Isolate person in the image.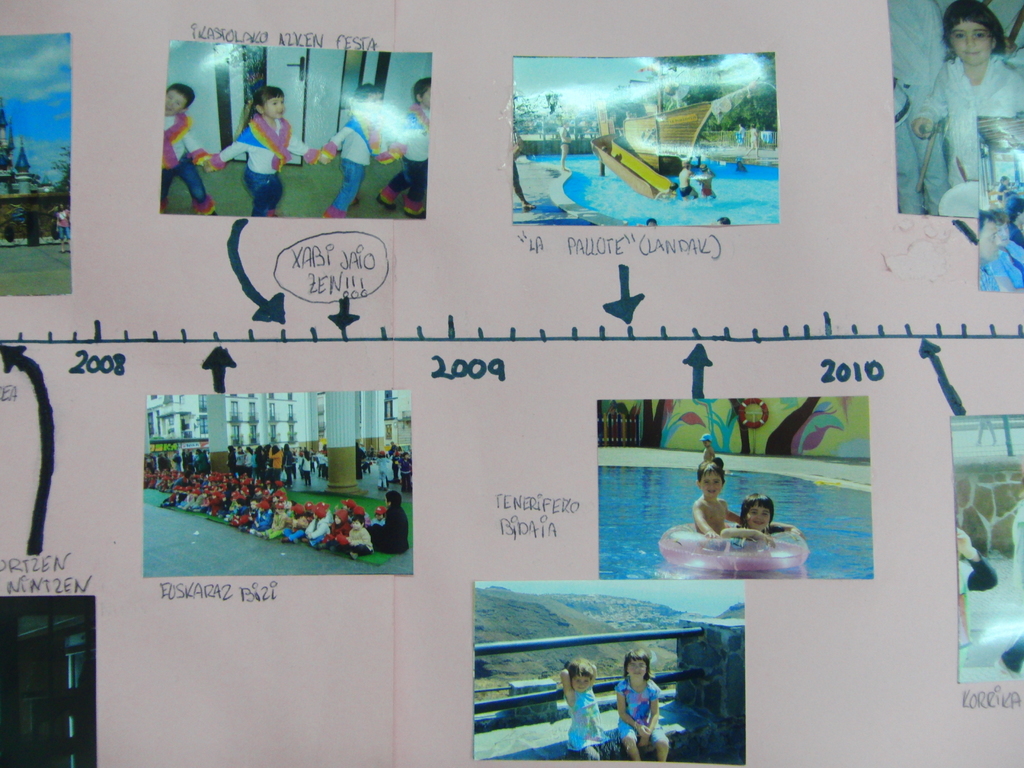
Isolated region: detection(698, 454, 734, 548).
